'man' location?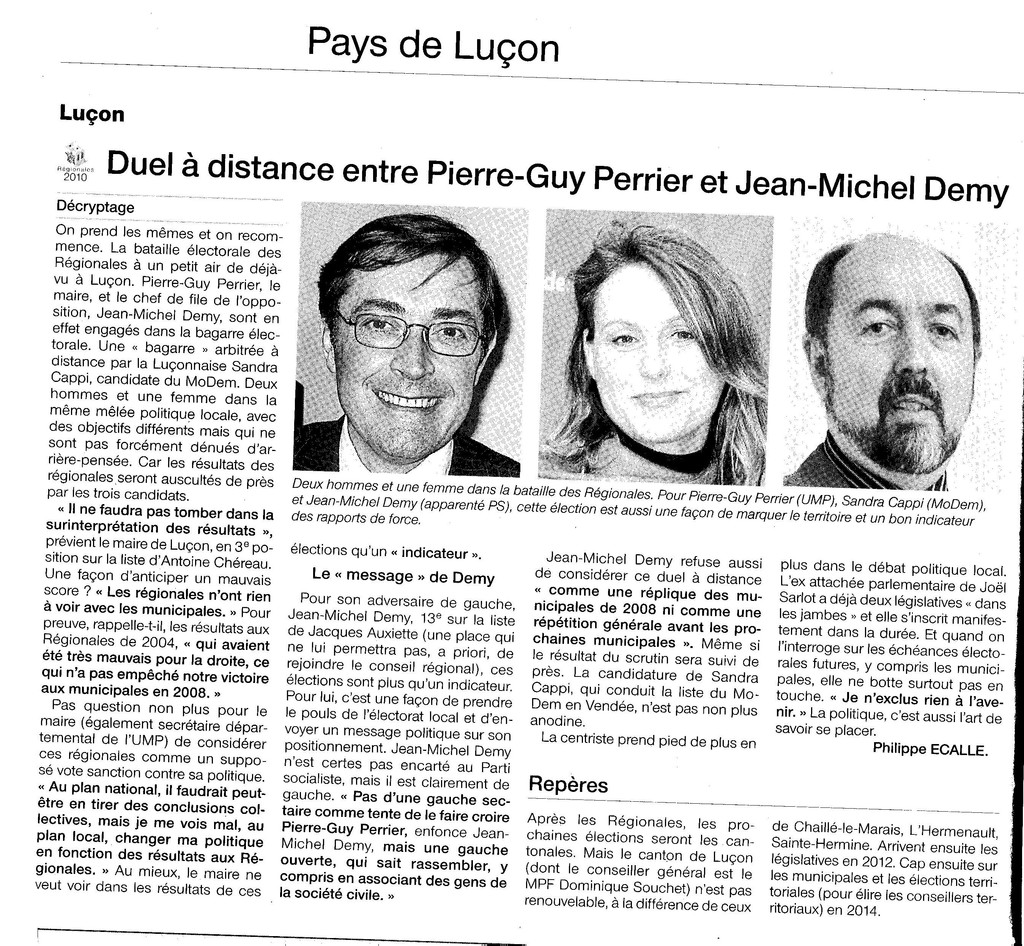
x1=776 y1=216 x2=1021 y2=530
